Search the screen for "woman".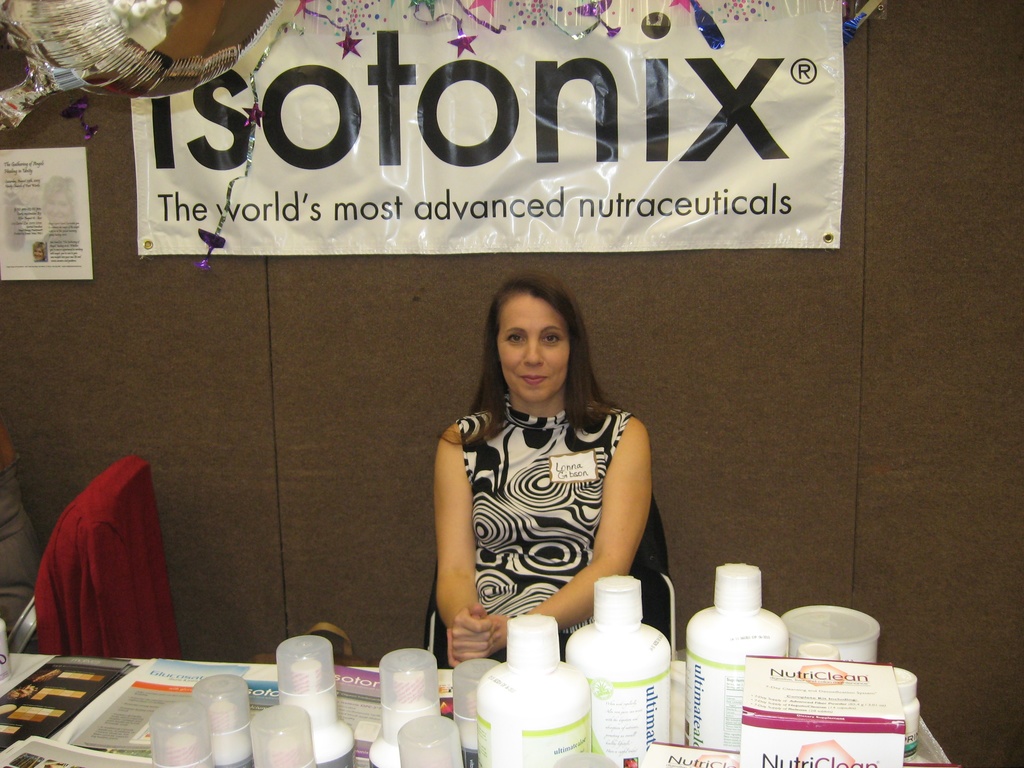
Found at rect(410, 270, 664, 676).
